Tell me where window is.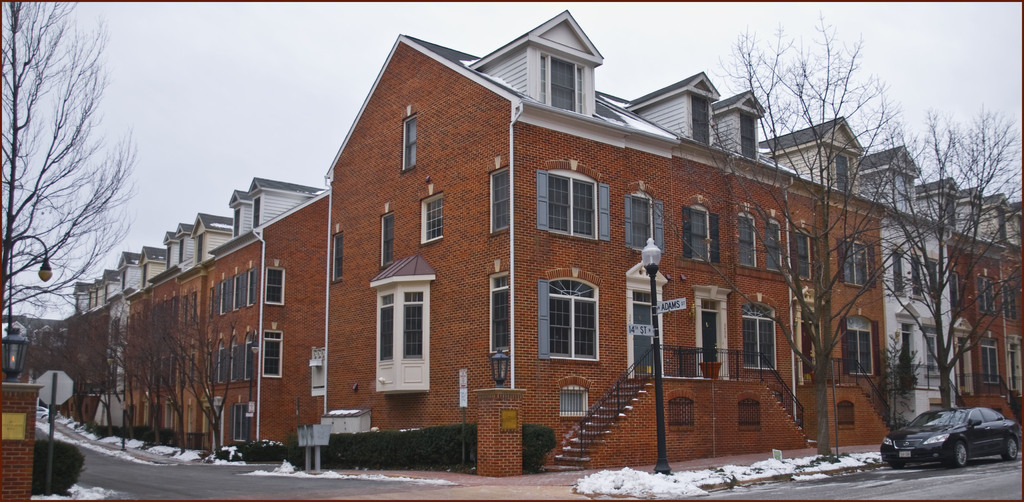
window is at 924:333:941:372.
